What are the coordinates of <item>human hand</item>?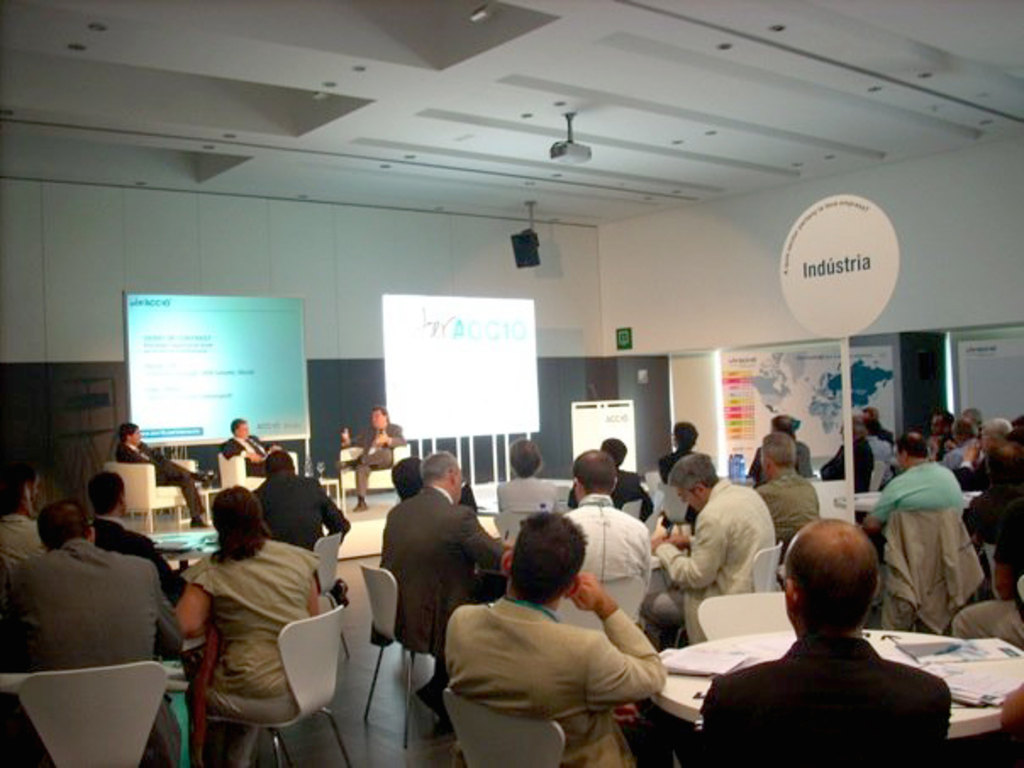
924, 434, 938, 456.
